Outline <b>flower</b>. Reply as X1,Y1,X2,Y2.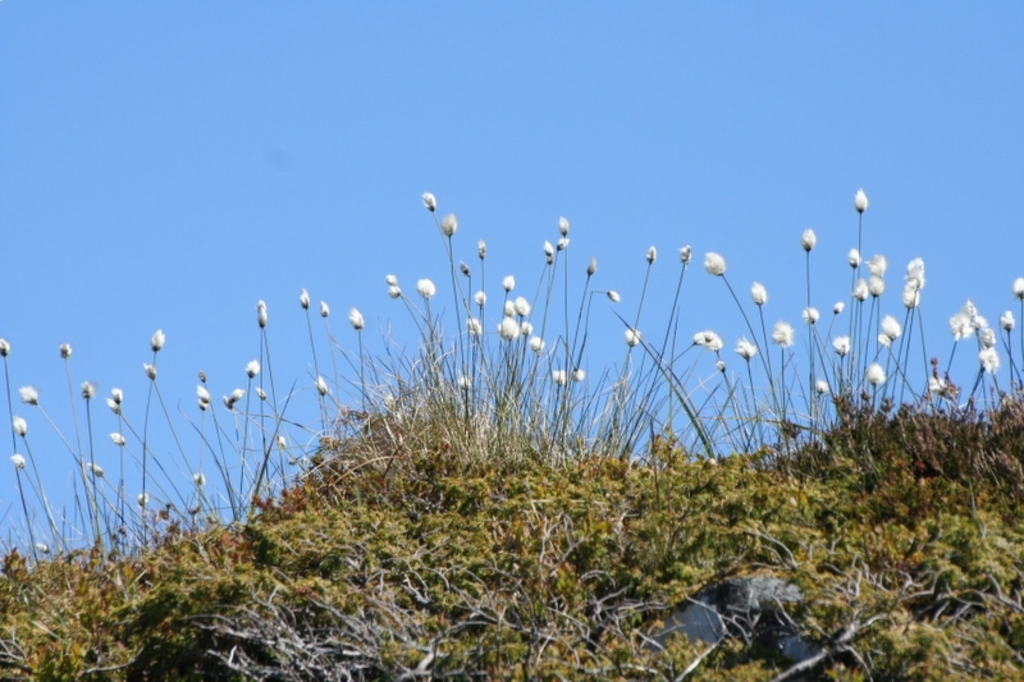
847,250,863,267.
